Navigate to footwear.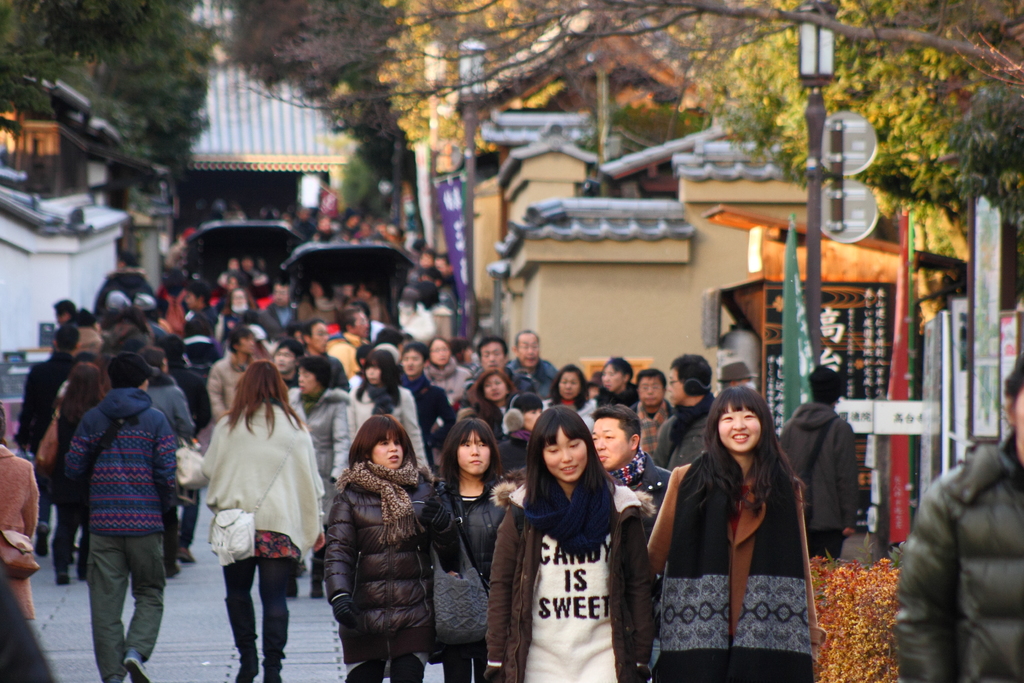
Navigation target: <region>59, 569, 70, 585</region>.
